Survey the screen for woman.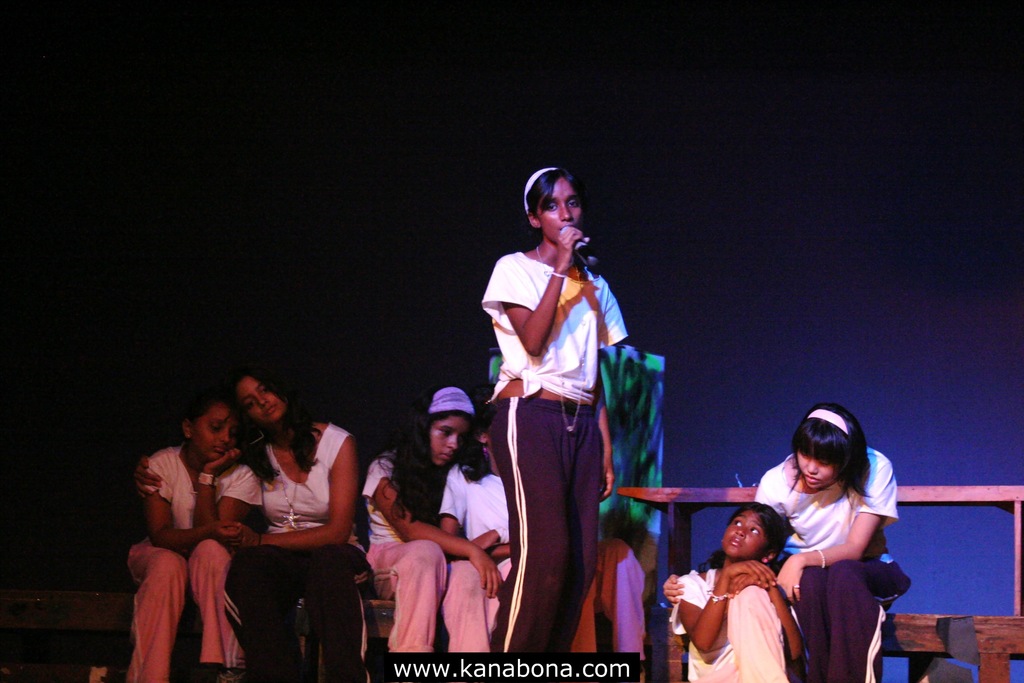
Survey found: bbox=(477, 162, 624, 650).
